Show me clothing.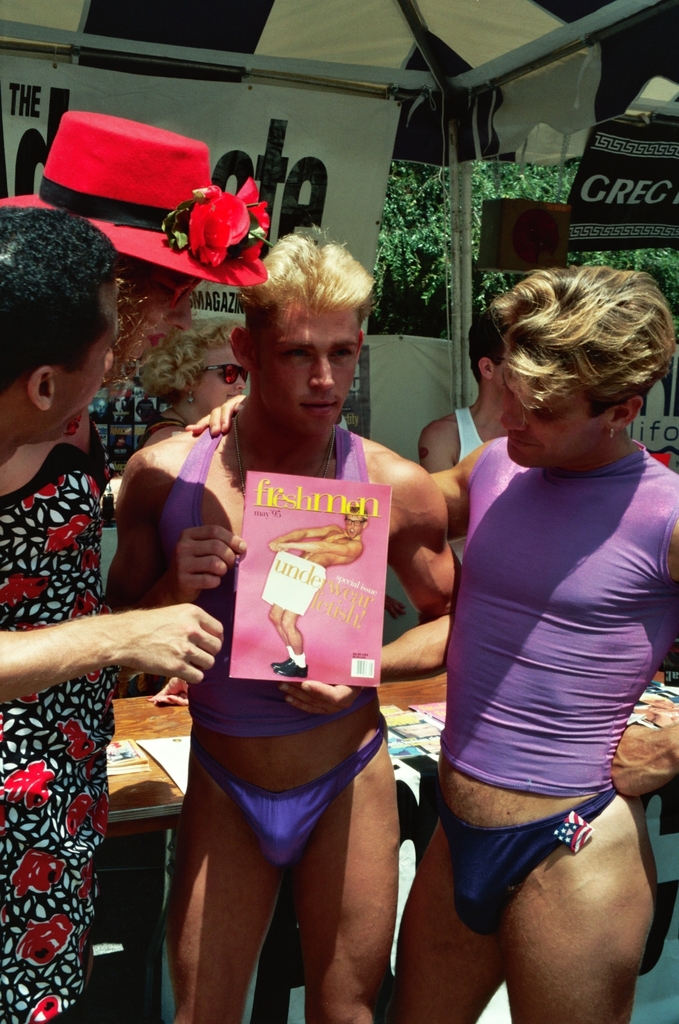
clothing is here: box(150, 369, 412, 930).
